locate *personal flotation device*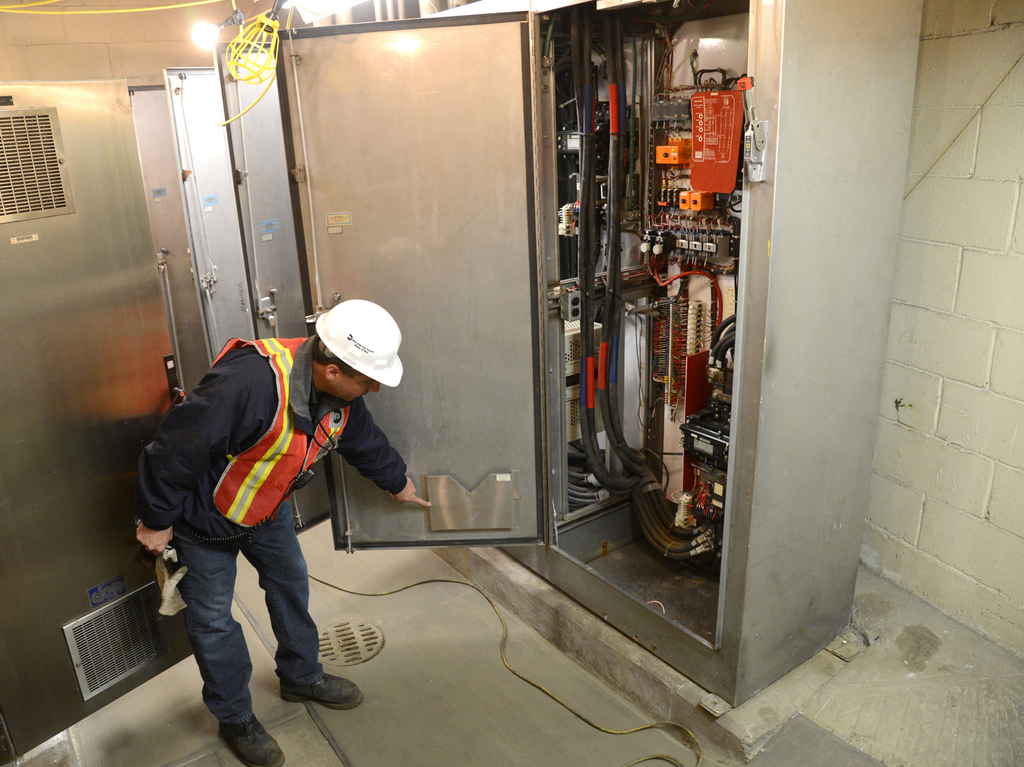
pyautogui.locateOnScreen(201, 334, 355, 537)
